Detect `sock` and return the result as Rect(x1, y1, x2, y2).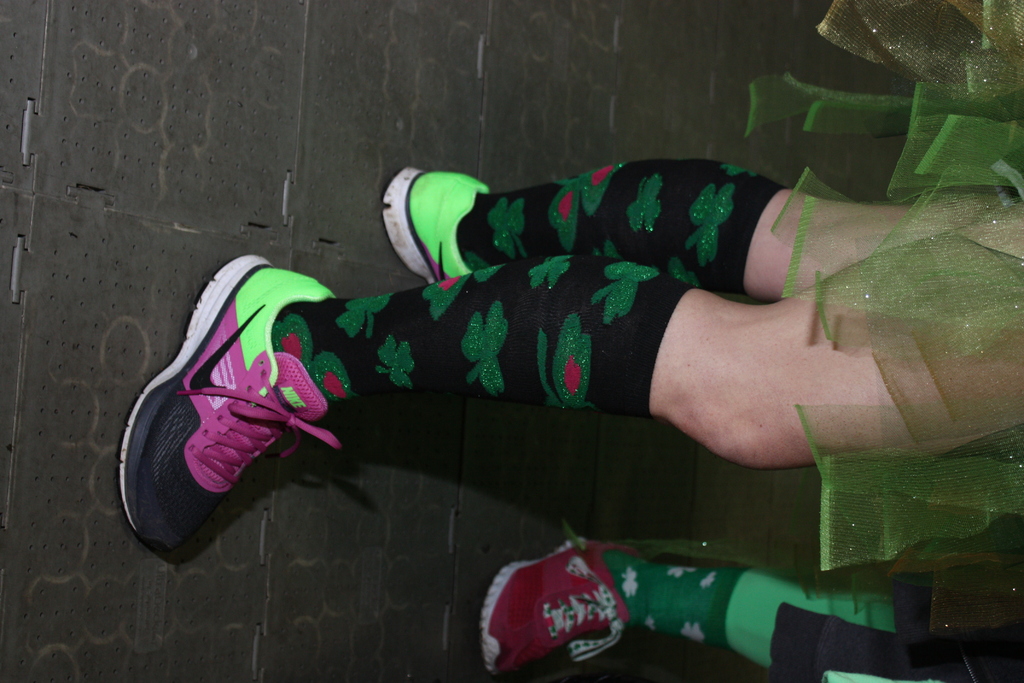
Rect(456, 154, 786, 293).
